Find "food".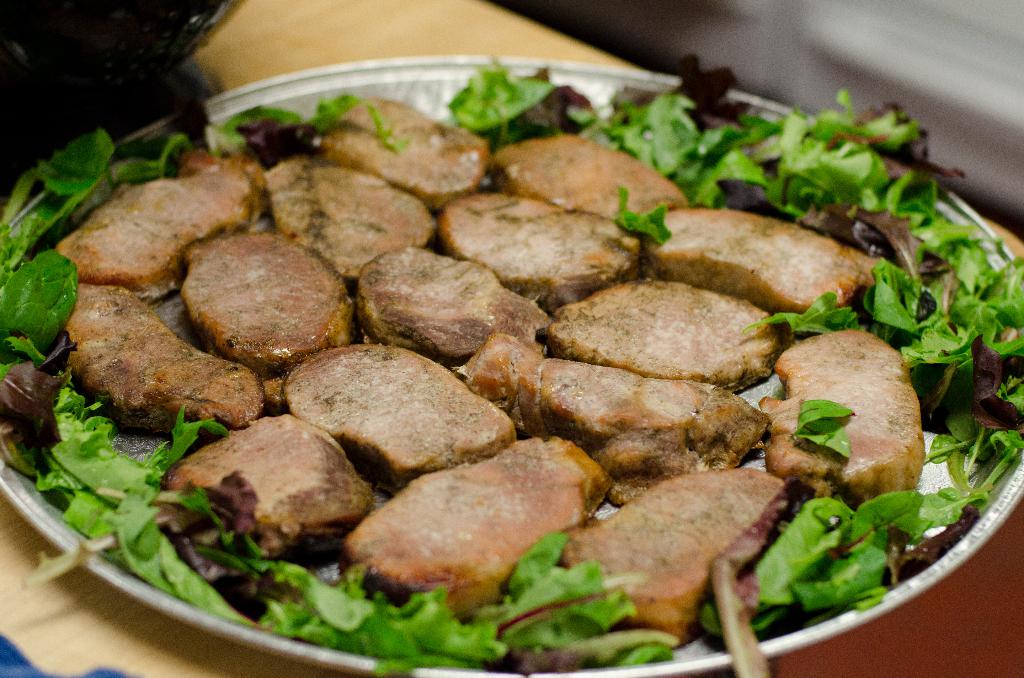
region(339, 430, 609, 615).
